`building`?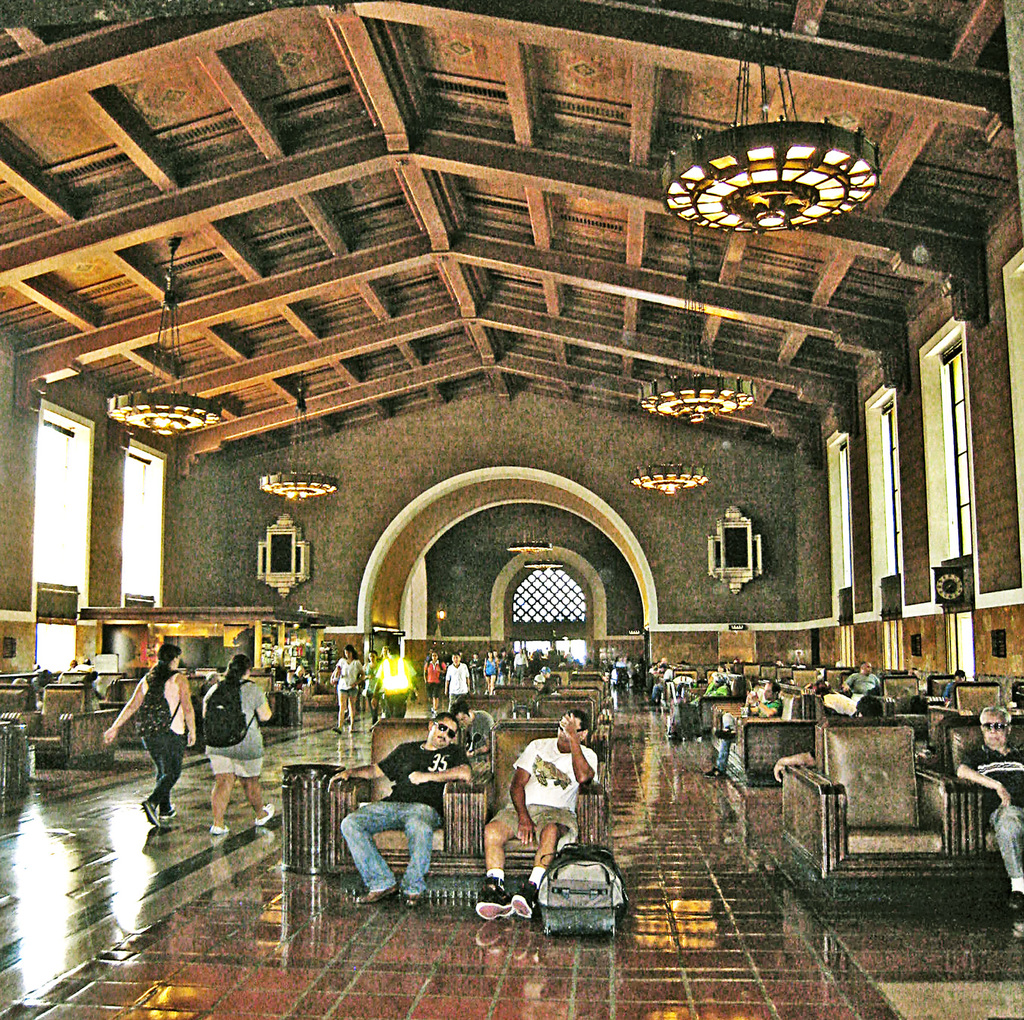
box(0, 0, 1023, 1019)
